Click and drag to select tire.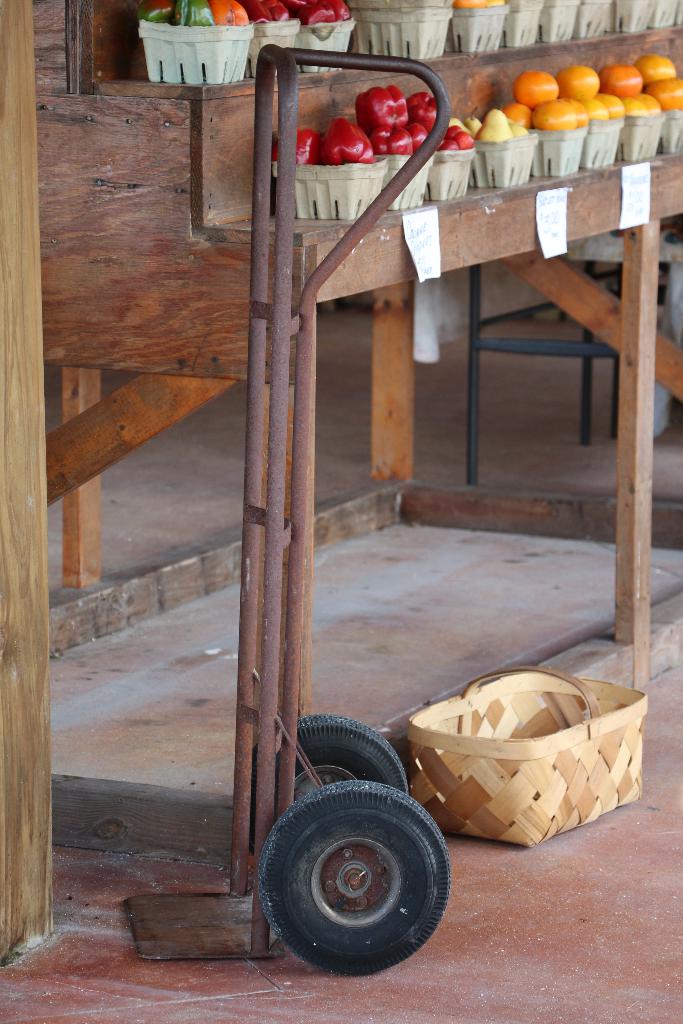
Selection: detection(257, 780, 457, 970).
